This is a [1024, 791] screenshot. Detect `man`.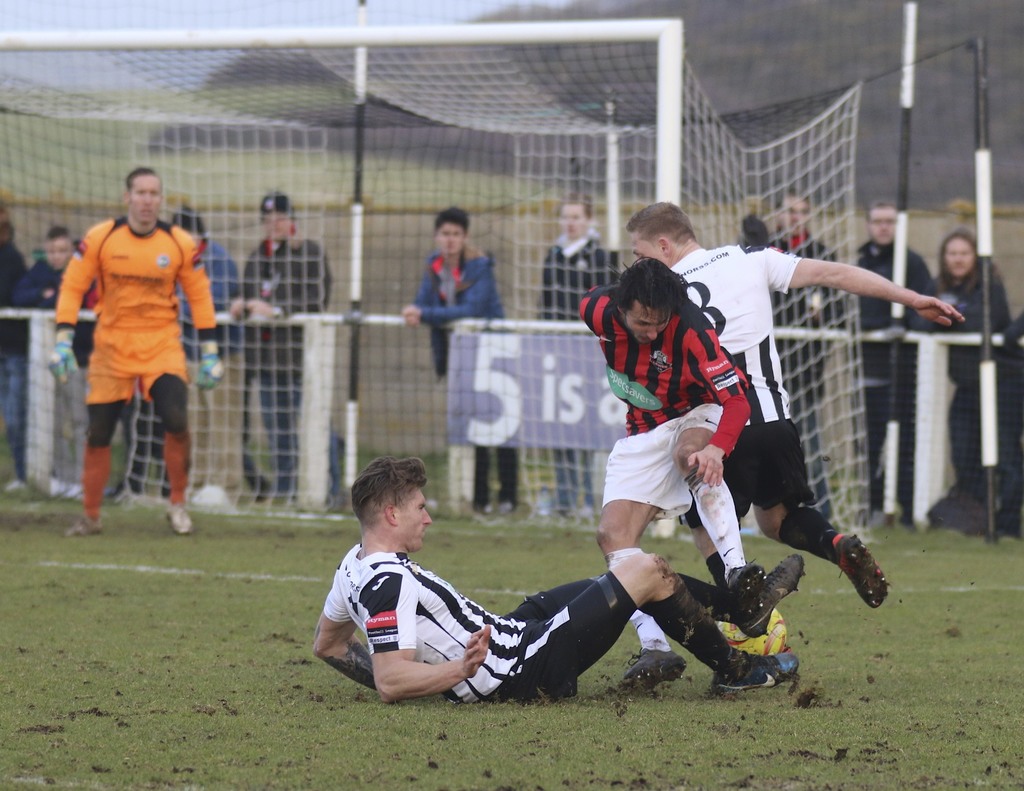
box=[764, 193, 852, 518].
